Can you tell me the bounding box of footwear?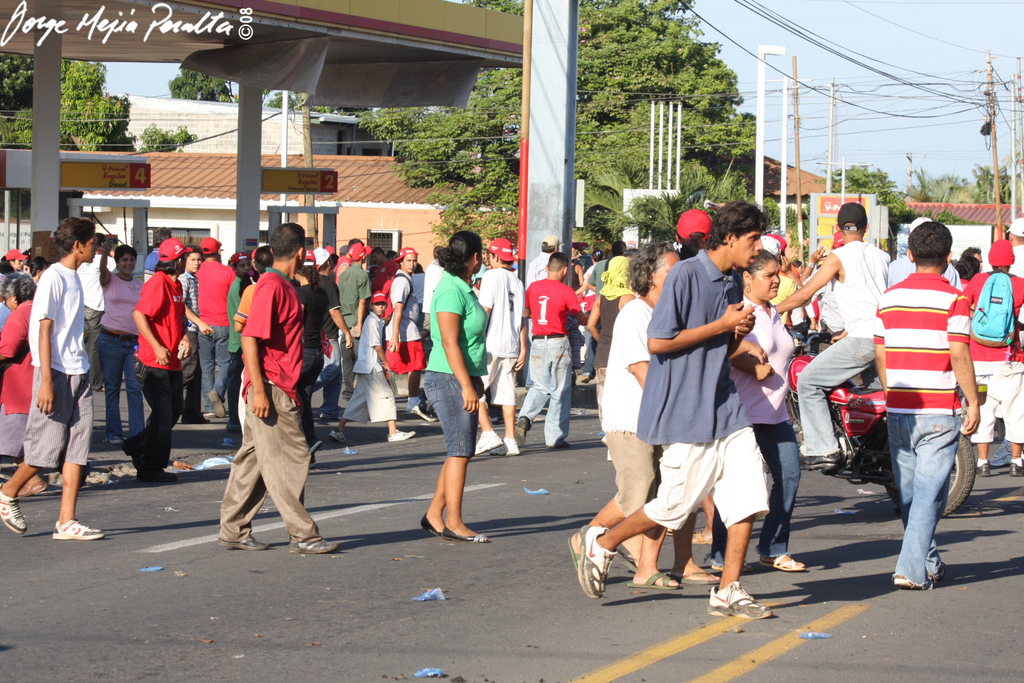
[894,573,919,590].
